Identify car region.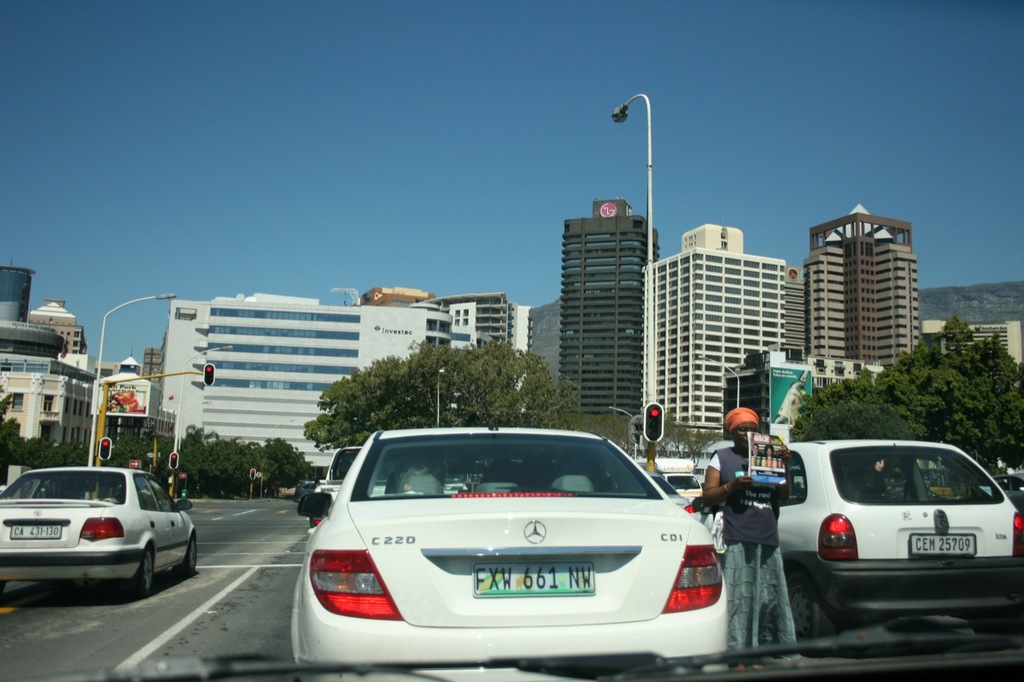
Region: (0,0,1023,681).
